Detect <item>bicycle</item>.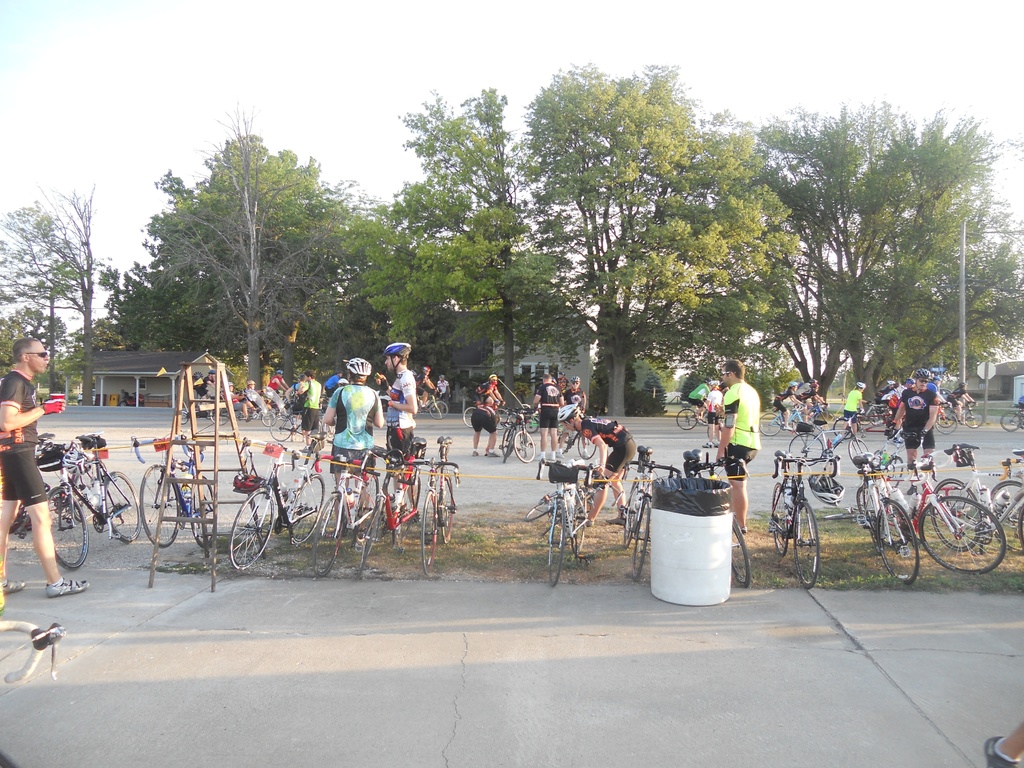
Detected at {"left": 931, "top": 447, "right": 1023, "bottom": 555}.
